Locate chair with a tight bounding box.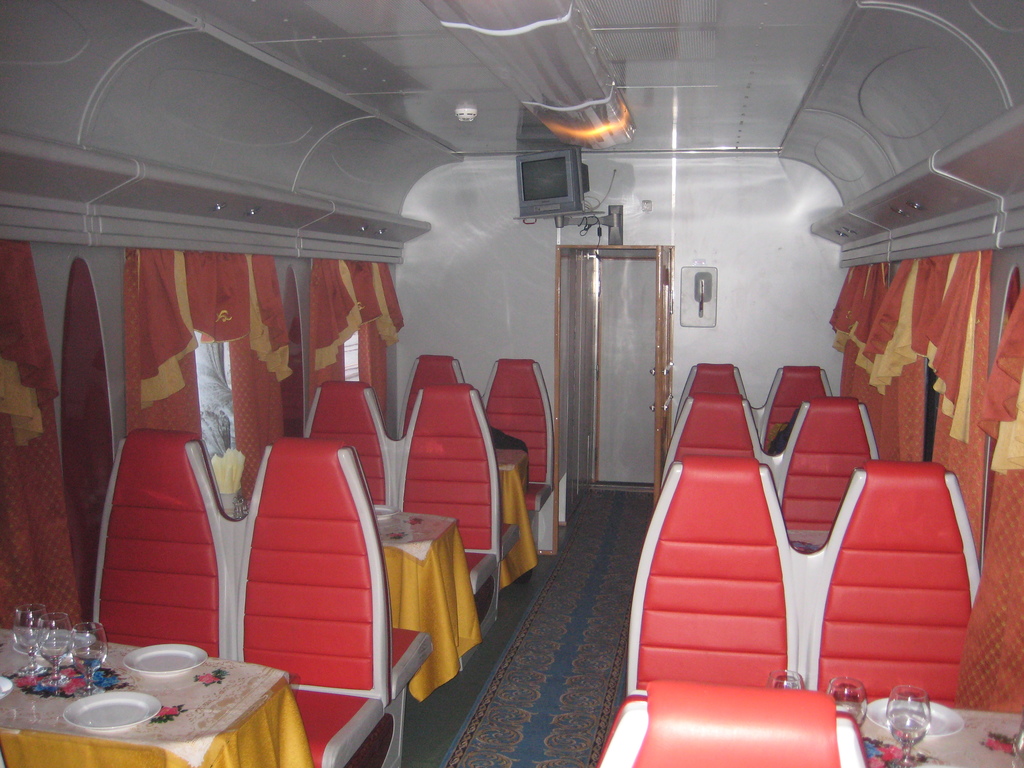
rect(300, 378, 392, 505).
